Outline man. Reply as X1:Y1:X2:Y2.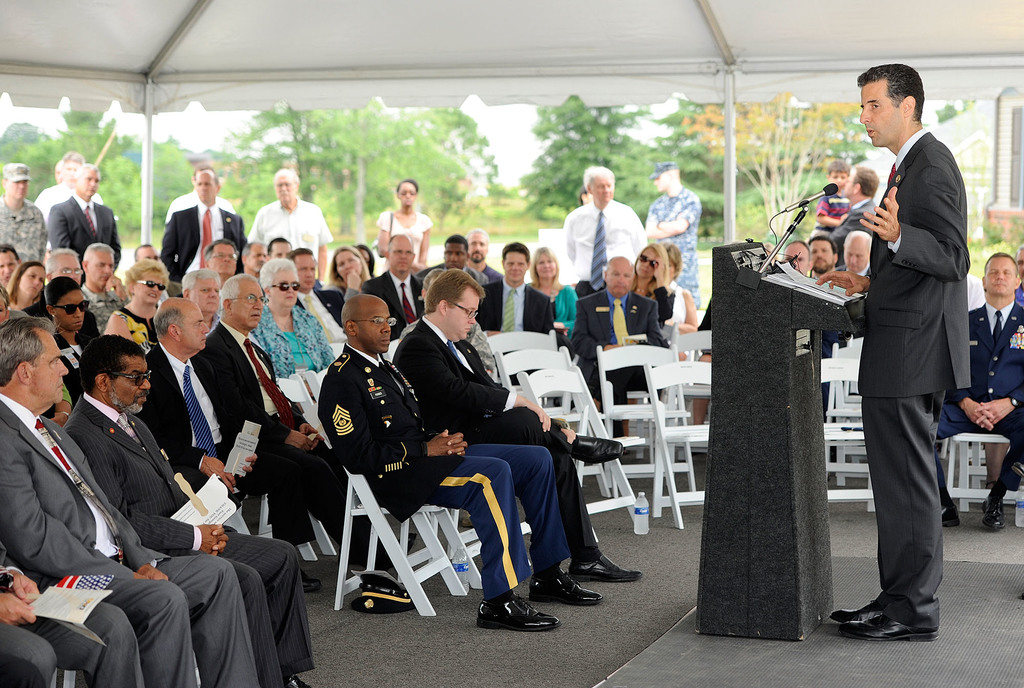
131:298:268:539.
